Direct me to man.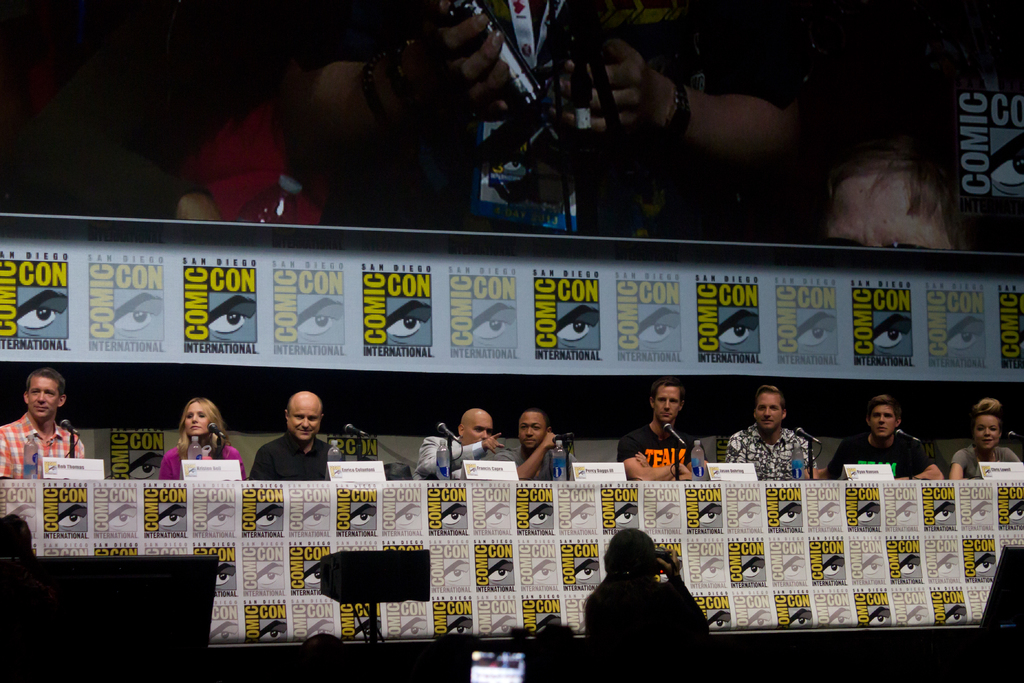
Direction: (725, 387, 822, 476).
